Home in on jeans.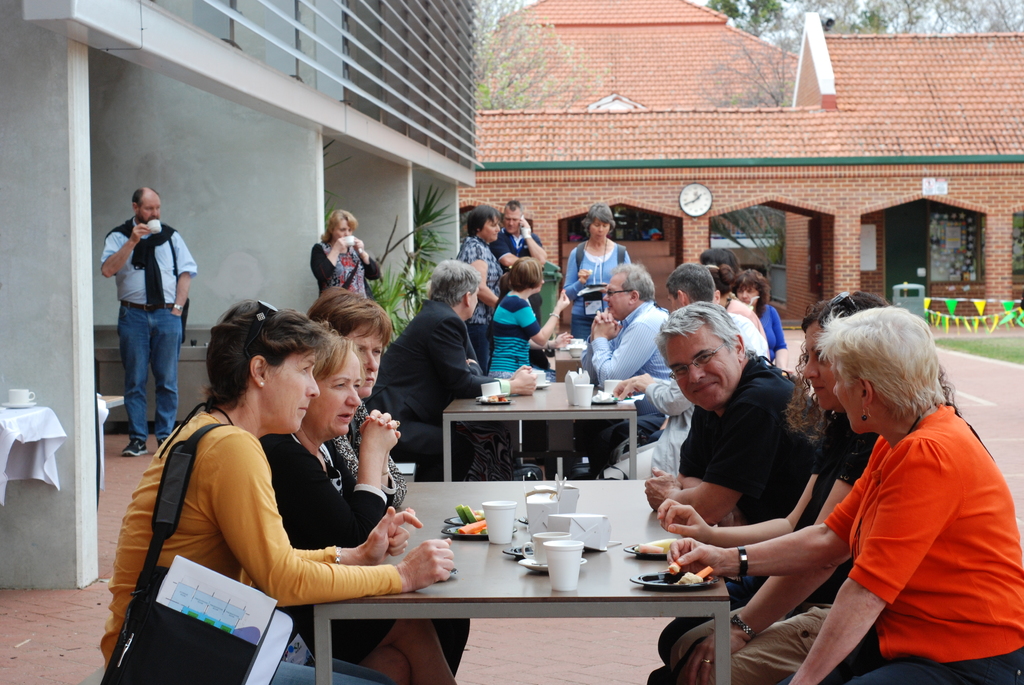
Homed in at 264, 647, 393, 684.
